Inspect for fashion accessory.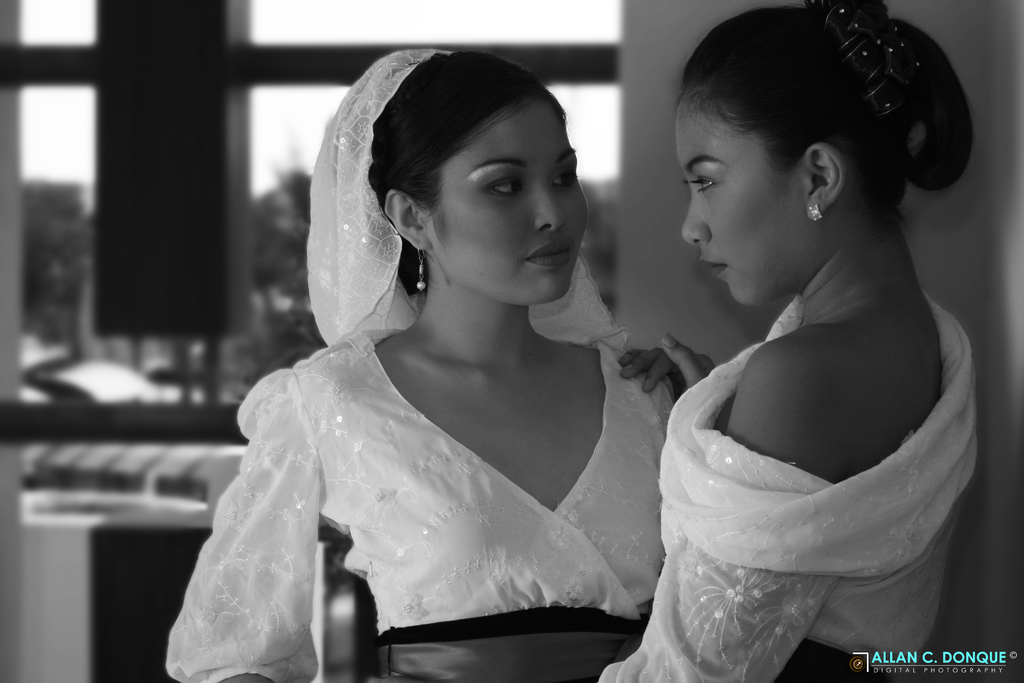
Inspection: crop(831, 0, 916, 134).
